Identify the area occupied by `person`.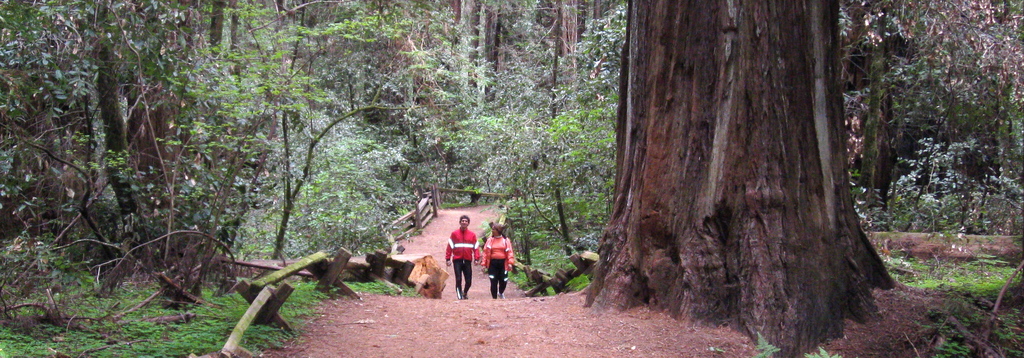
Area: x1=481, y1=221, x2=513, y2=300.
